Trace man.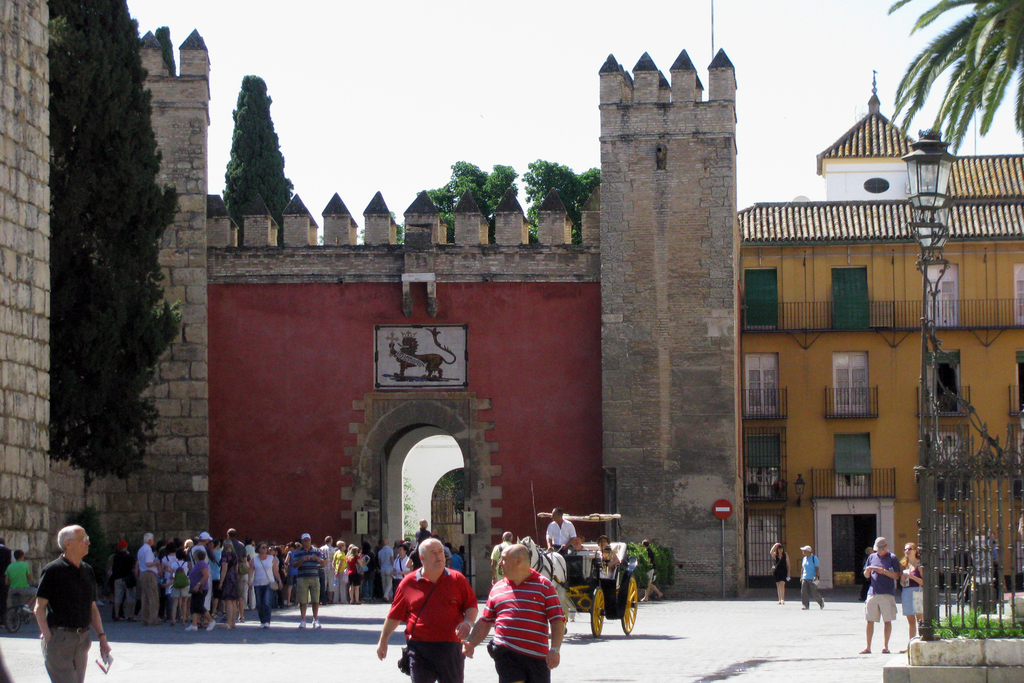
Traced to 0,538,16,626.
